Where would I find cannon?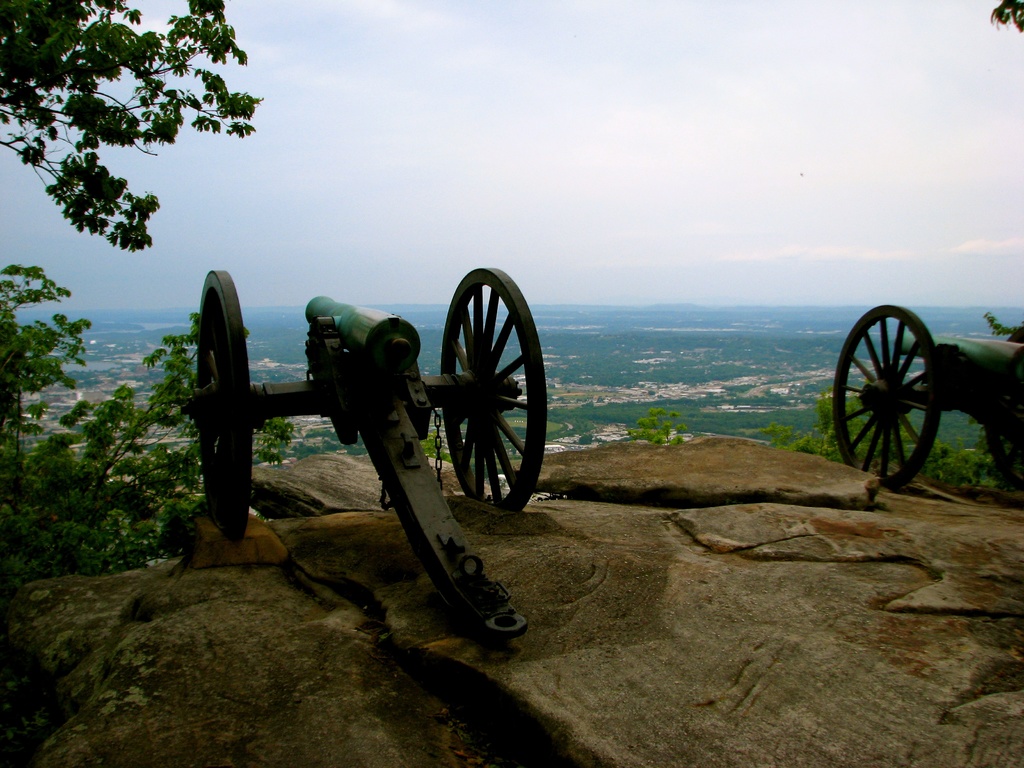
At detection(831, 294, 1021, 500).
